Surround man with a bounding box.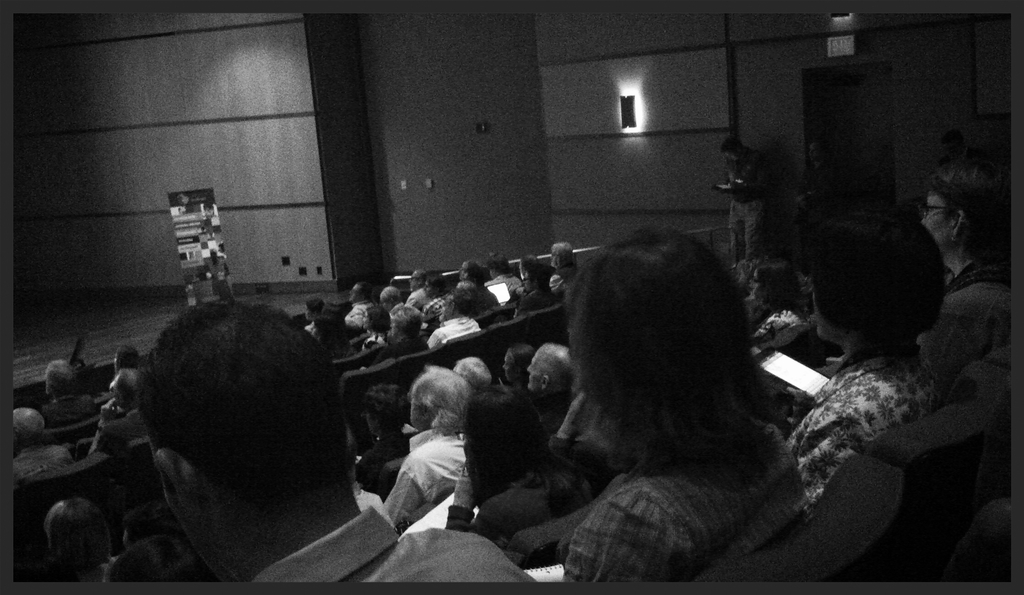
select_region(723, 136, 764, 264).
